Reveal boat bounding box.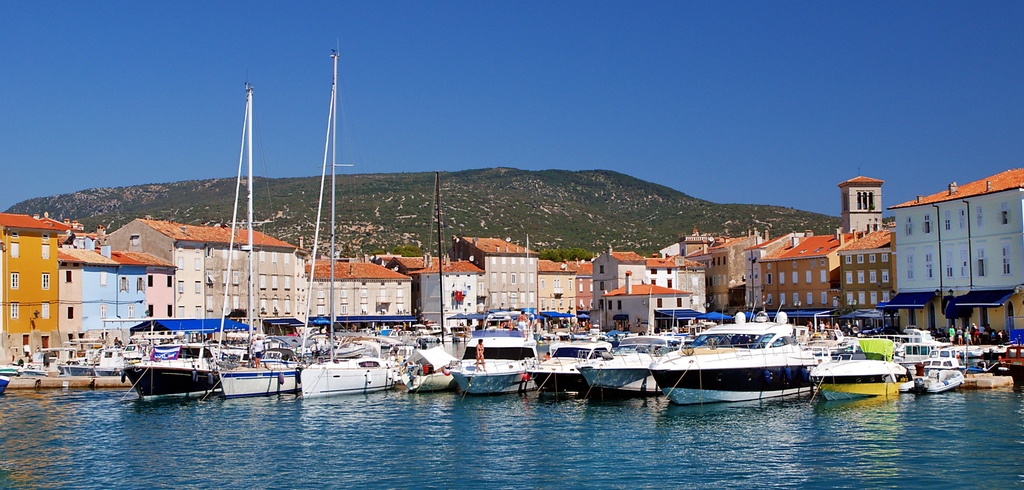
Revealed: bbox=(216, 89, 305, 396).
